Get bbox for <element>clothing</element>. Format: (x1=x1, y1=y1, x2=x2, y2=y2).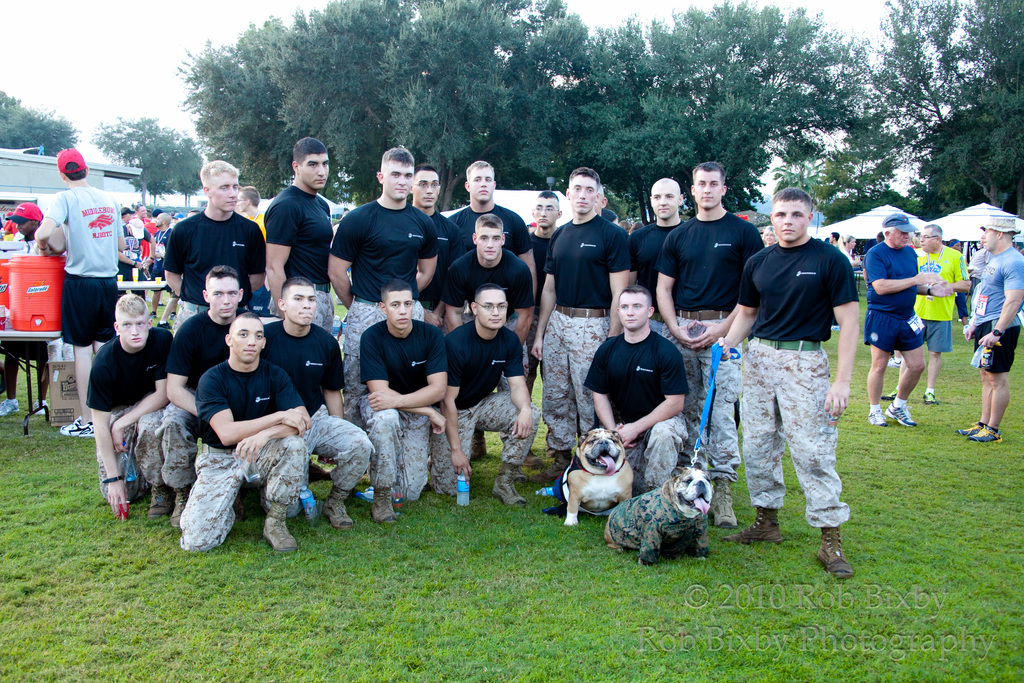
(x1=329, y1=195, x2=442, y2=425).
